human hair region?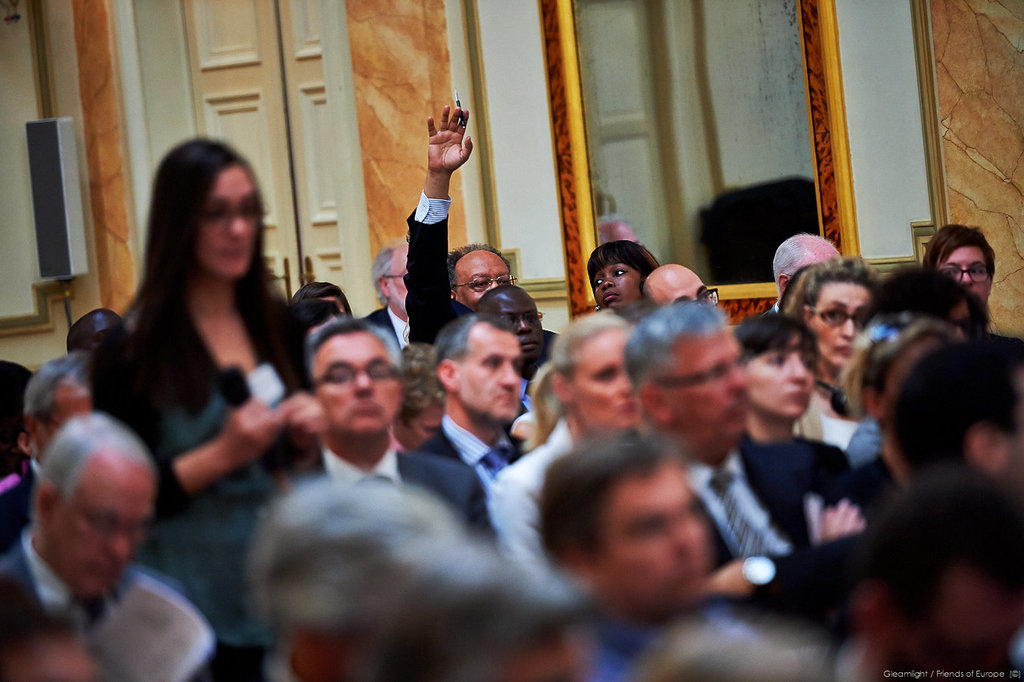
locate(838, 313, 963, 420)
